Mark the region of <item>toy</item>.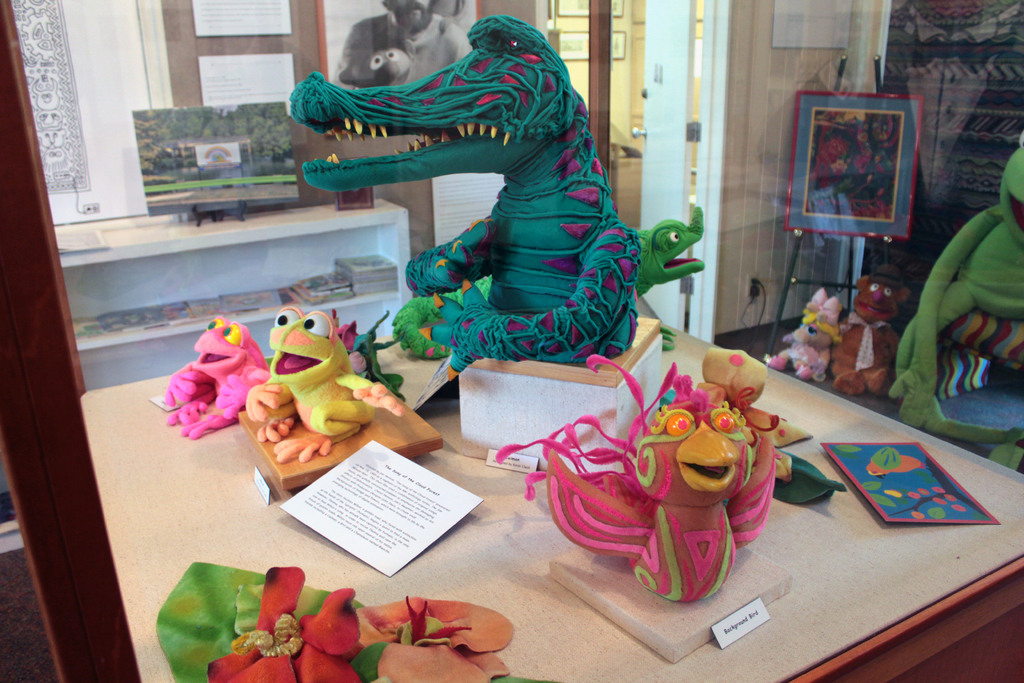
Region: (164, 317, 270, 439).
